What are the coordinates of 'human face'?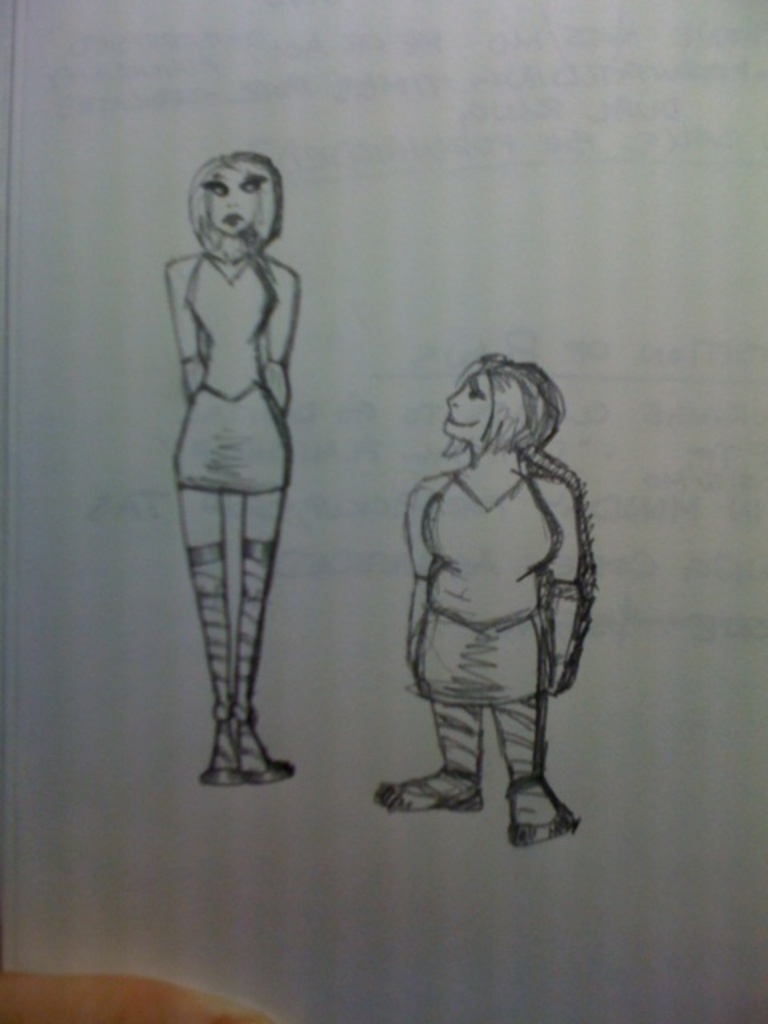
l=442, t=368, r=490, b=446.
